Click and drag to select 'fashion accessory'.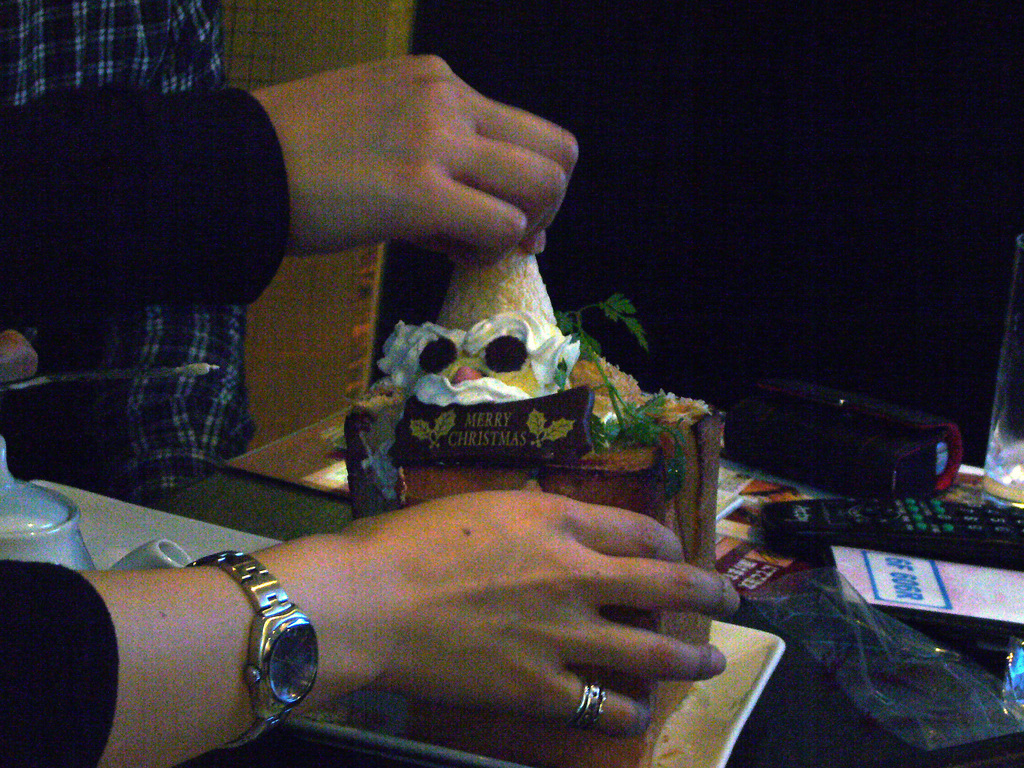
Selection: [left=570, top=679, right=612, bottom=728].
